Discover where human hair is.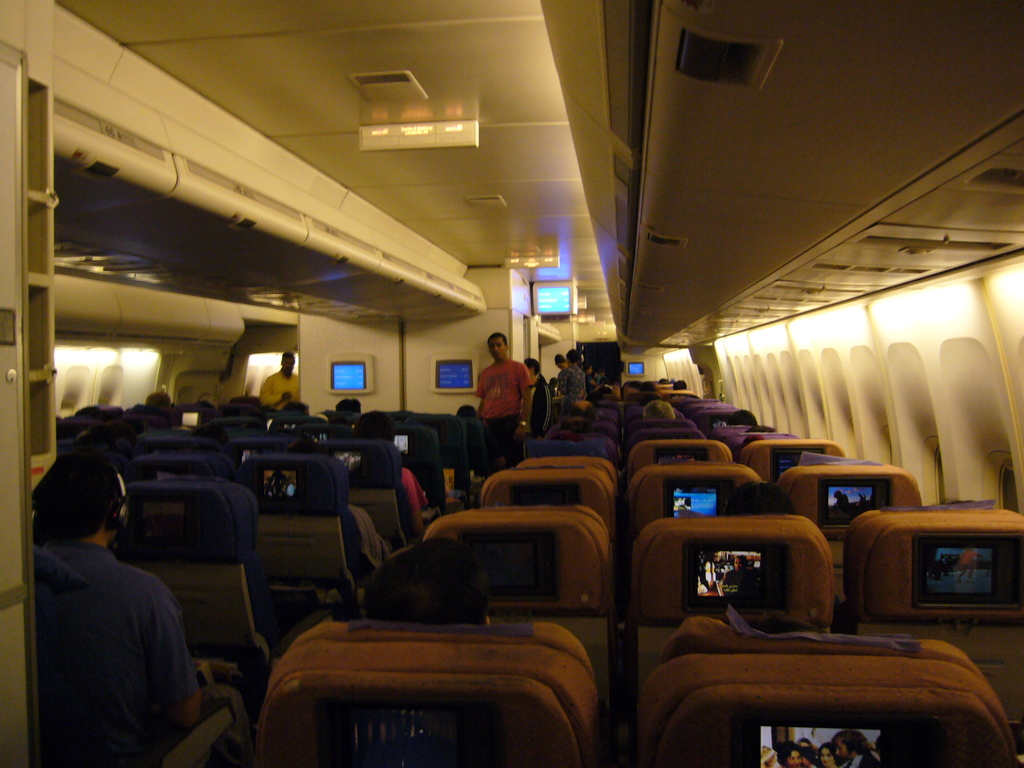
Discovered at [left=352, top=409, right=397, bottom=444].
